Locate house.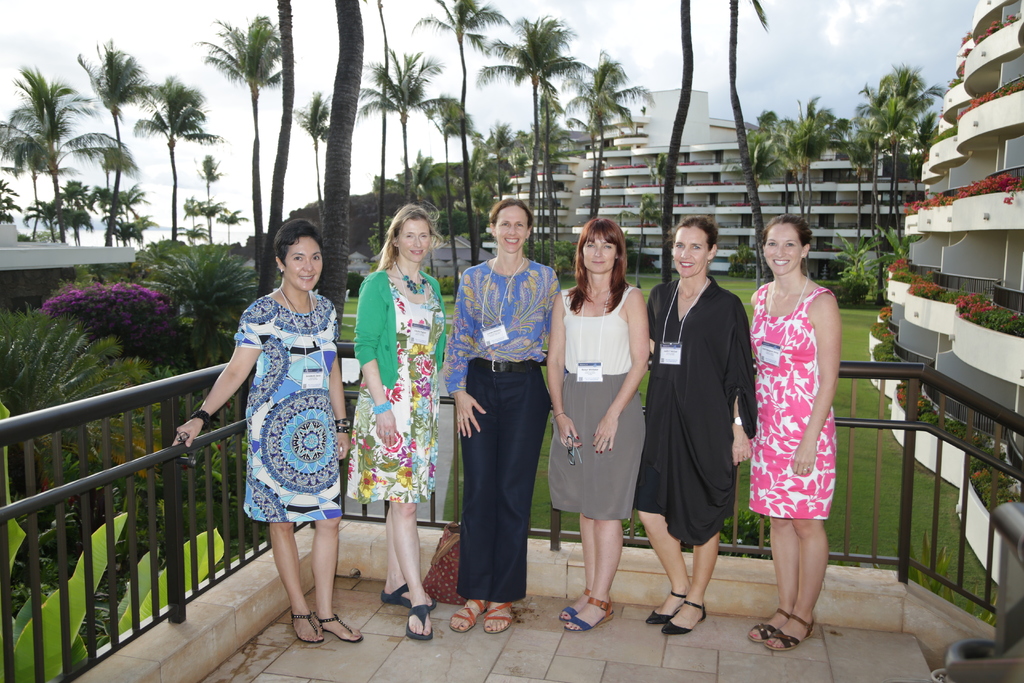
Bounding box: [x1=870, y1=0, x2=1023, y2=604].
